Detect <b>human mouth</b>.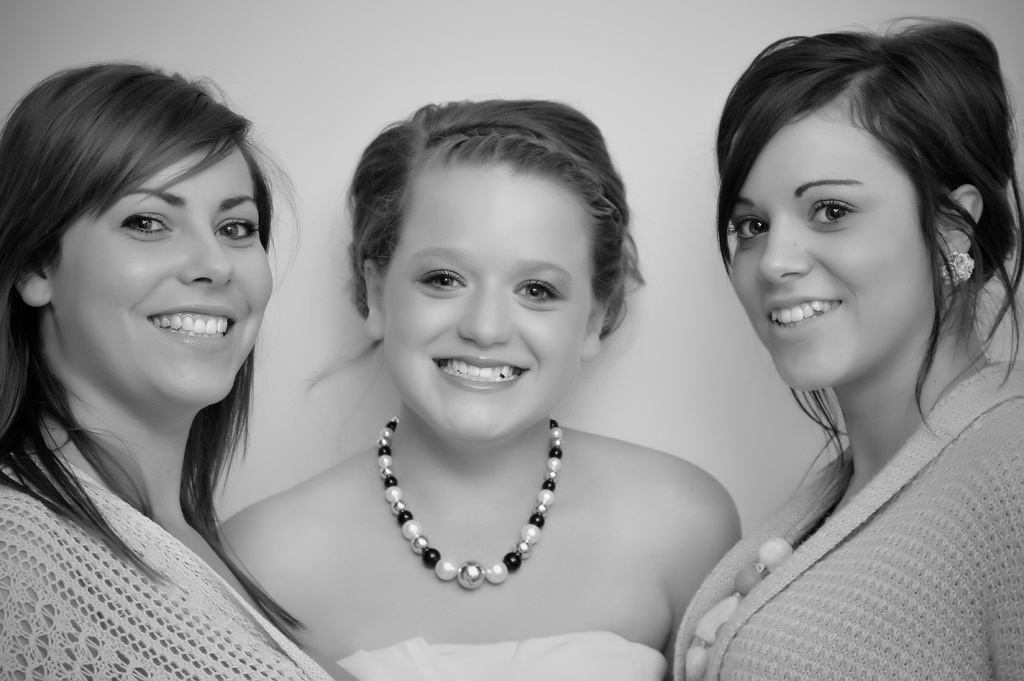
Detected at (147, 304, 247, 349).
